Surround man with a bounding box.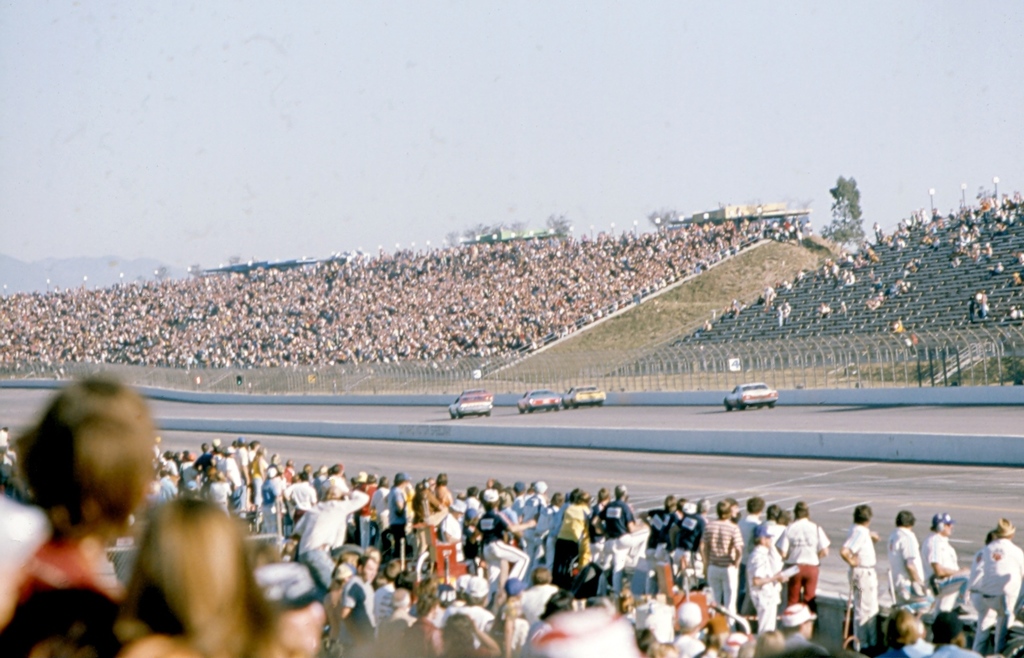
(x1=695, y1=496, x2=742, y2=619).
